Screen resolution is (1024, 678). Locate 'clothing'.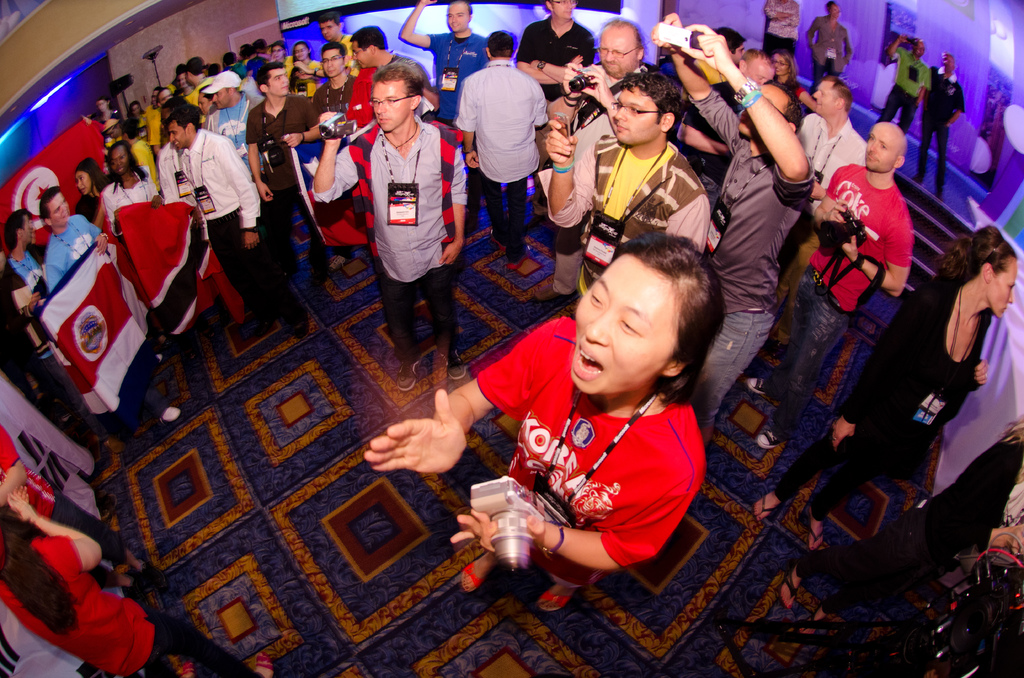
<box>380,51,438,93</box>.
